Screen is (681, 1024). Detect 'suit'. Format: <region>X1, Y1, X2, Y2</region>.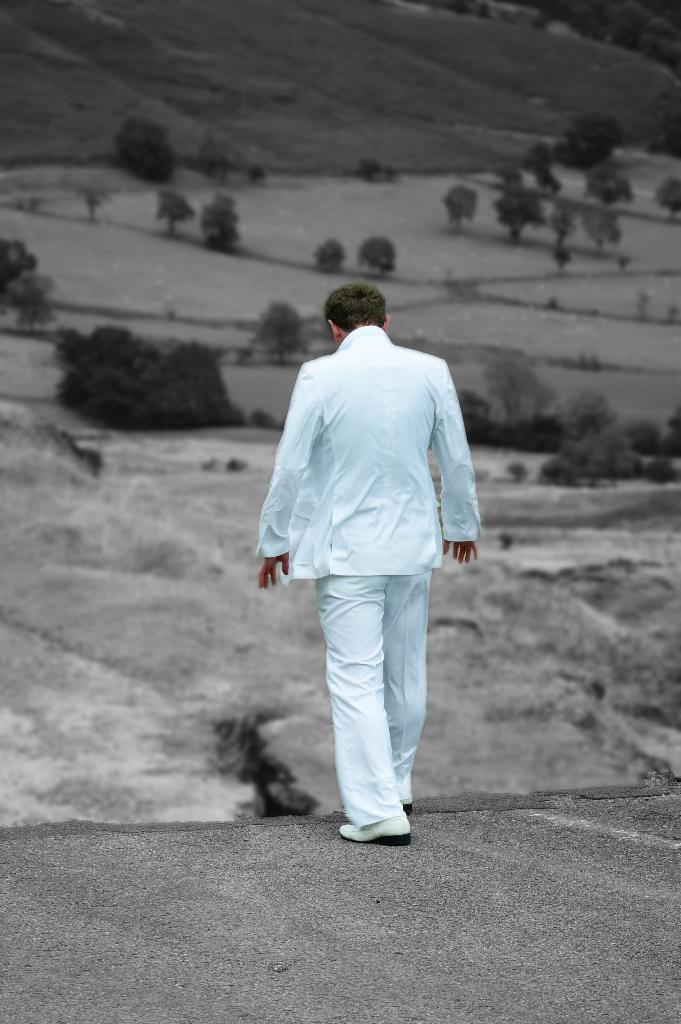
<region>252, 324, 486, 820</region>.
